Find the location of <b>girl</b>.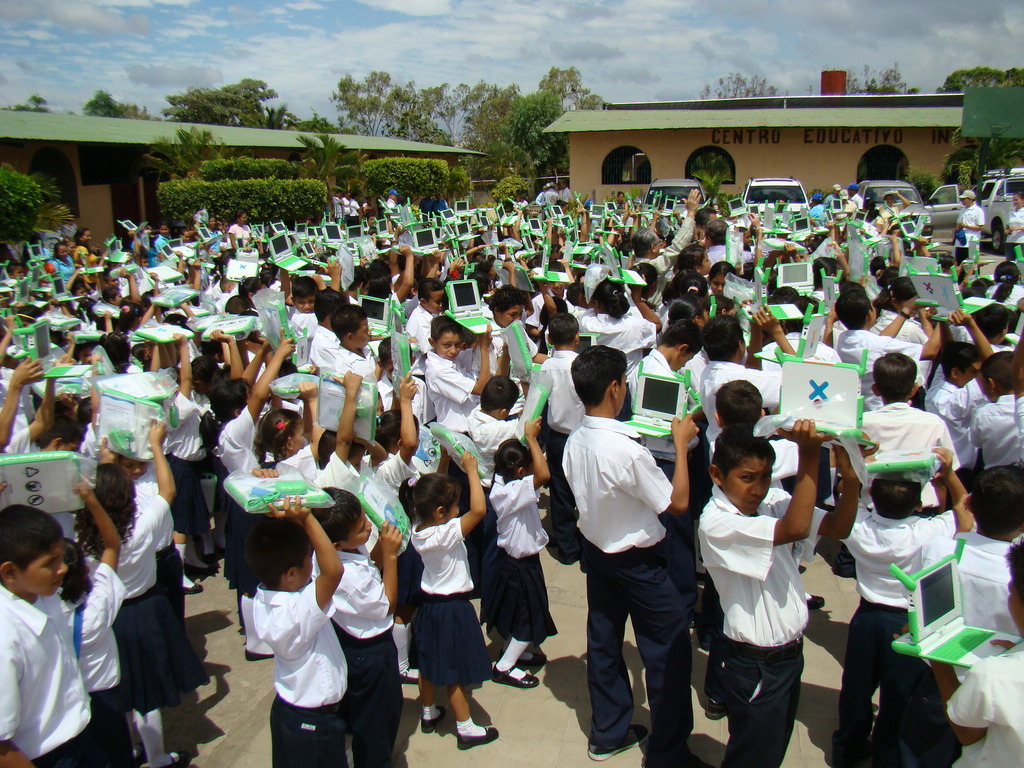
Location: detection(257, 383, 326, 479).
